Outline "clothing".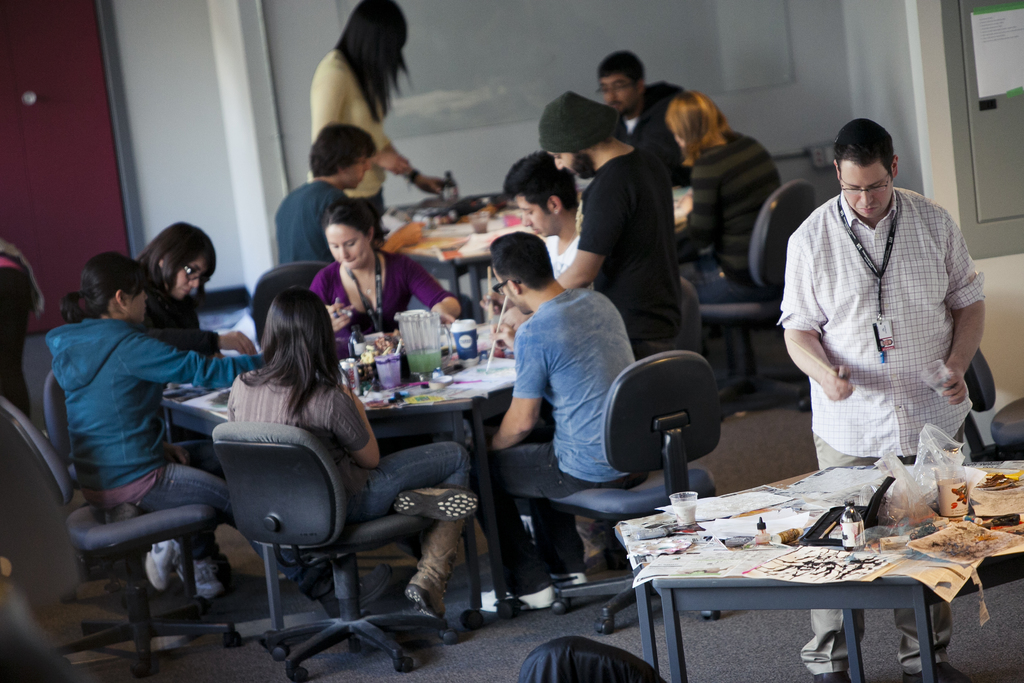
Outline: locate(42, 310, 268, 574).
